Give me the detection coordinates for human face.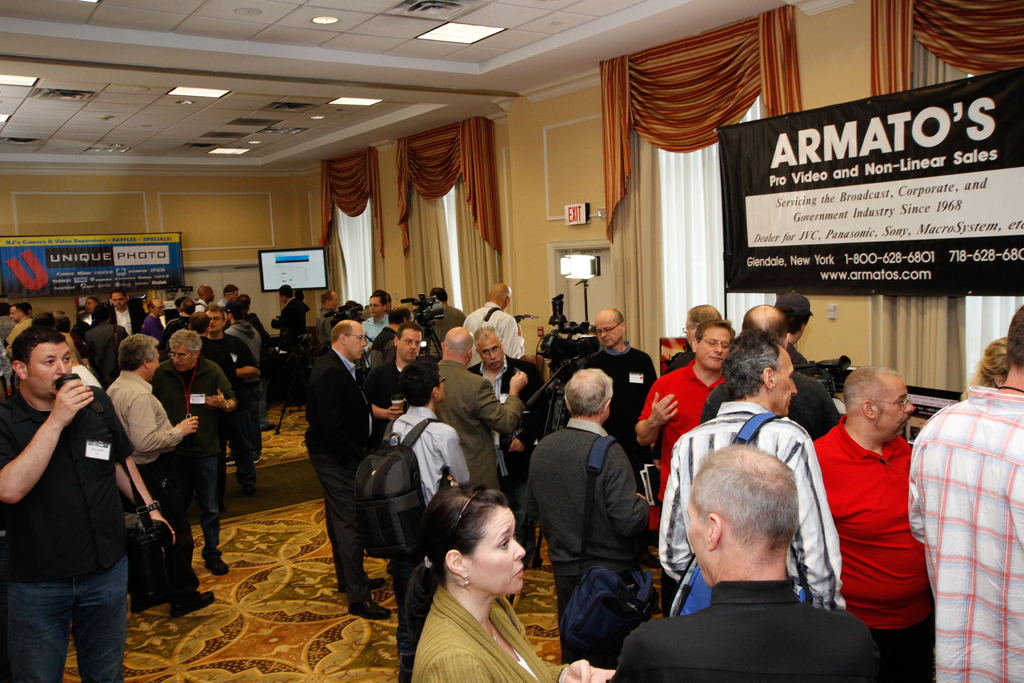
684, 484, 706, 597.
